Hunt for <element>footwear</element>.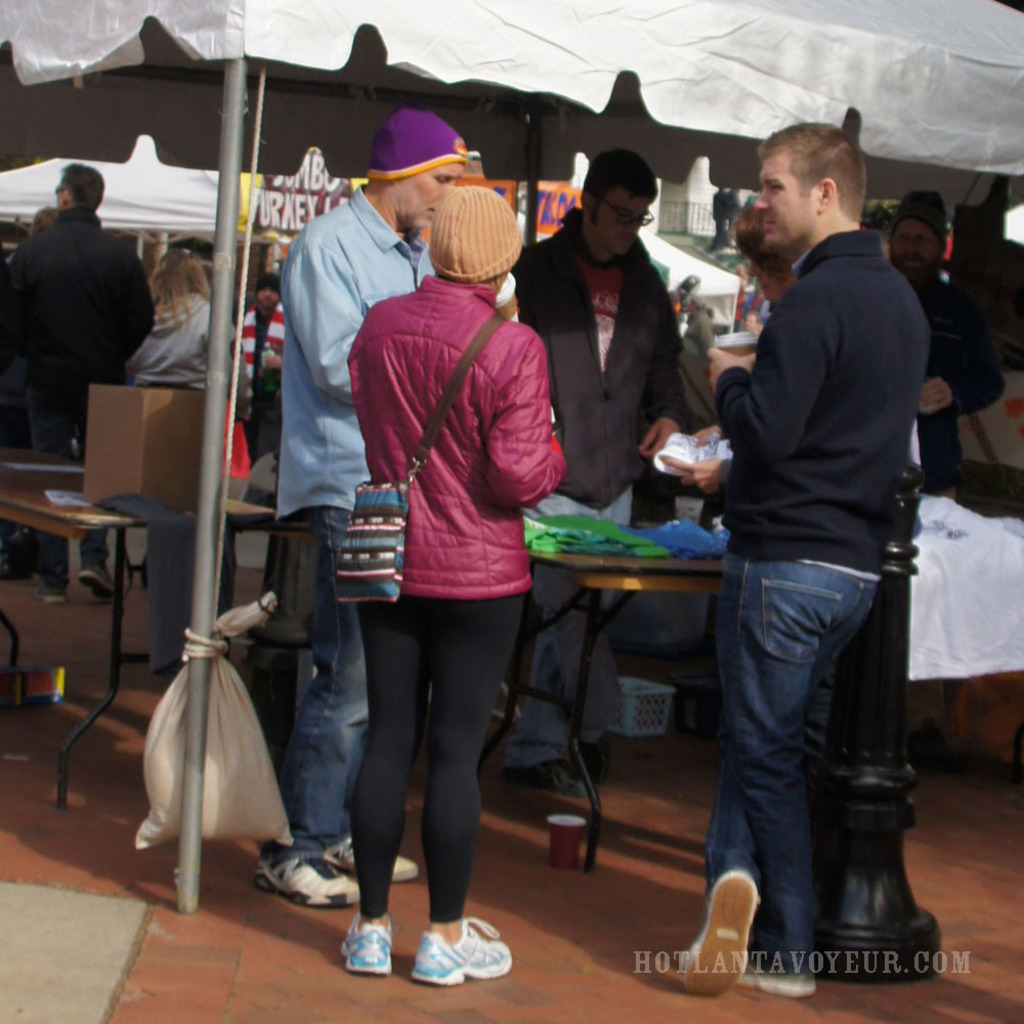
Hunted down at x1=344 y1=909 x2=396 y2=968.
